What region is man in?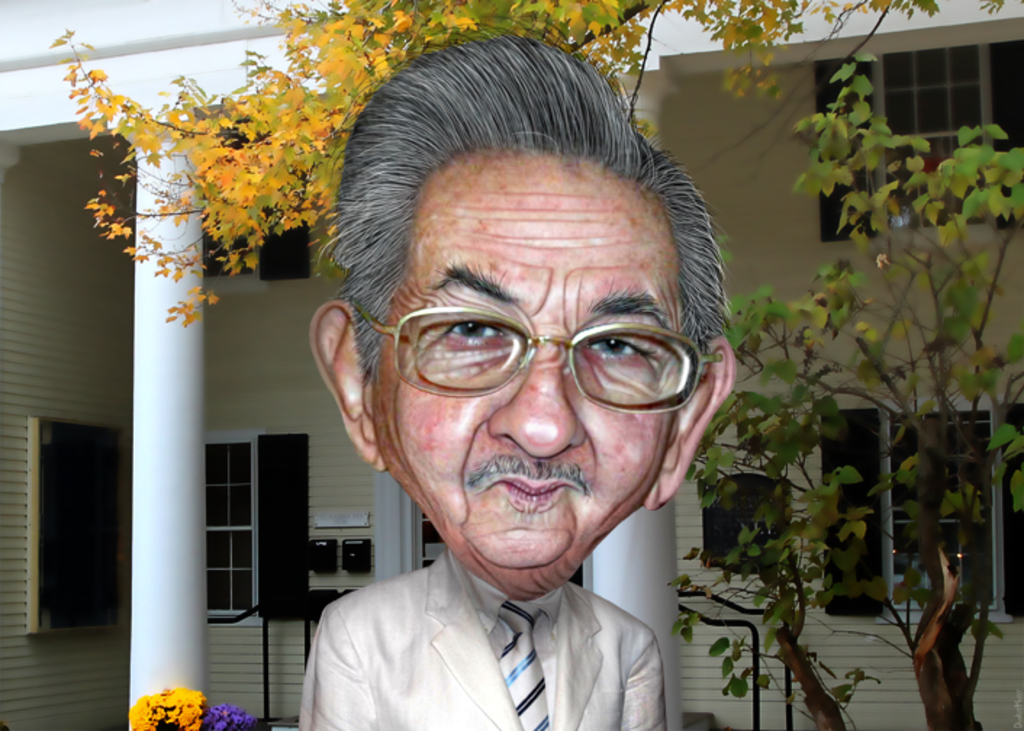
239:55:824:730.
